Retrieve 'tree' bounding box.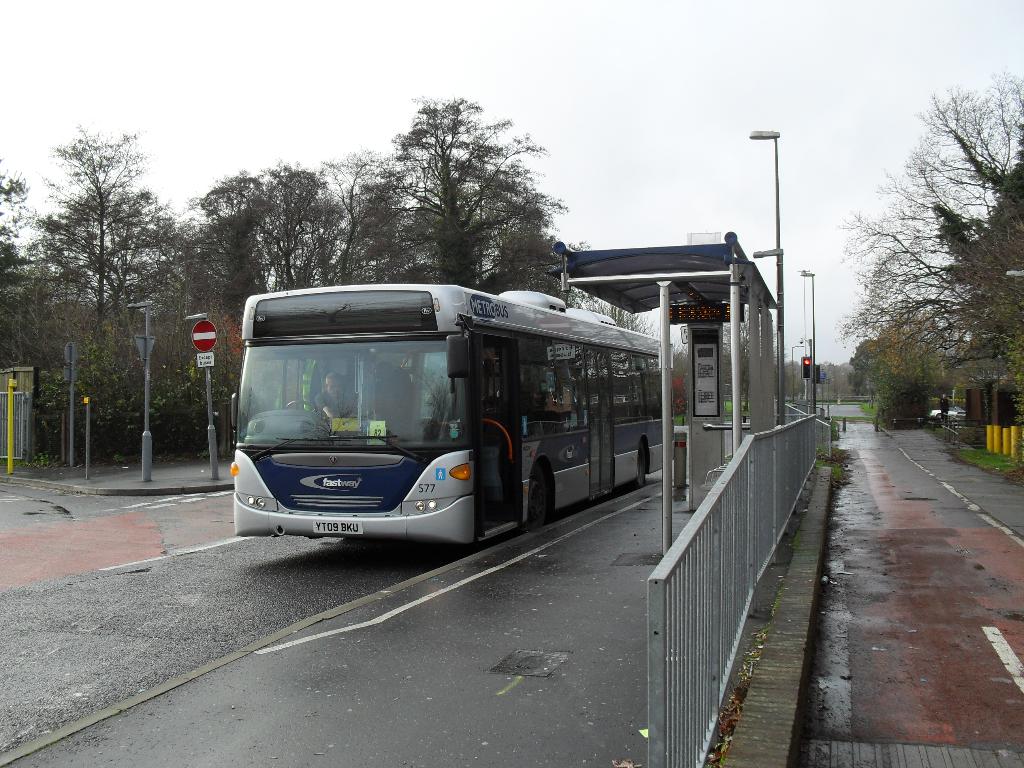
Bounding box: 854/83/1006/461.
